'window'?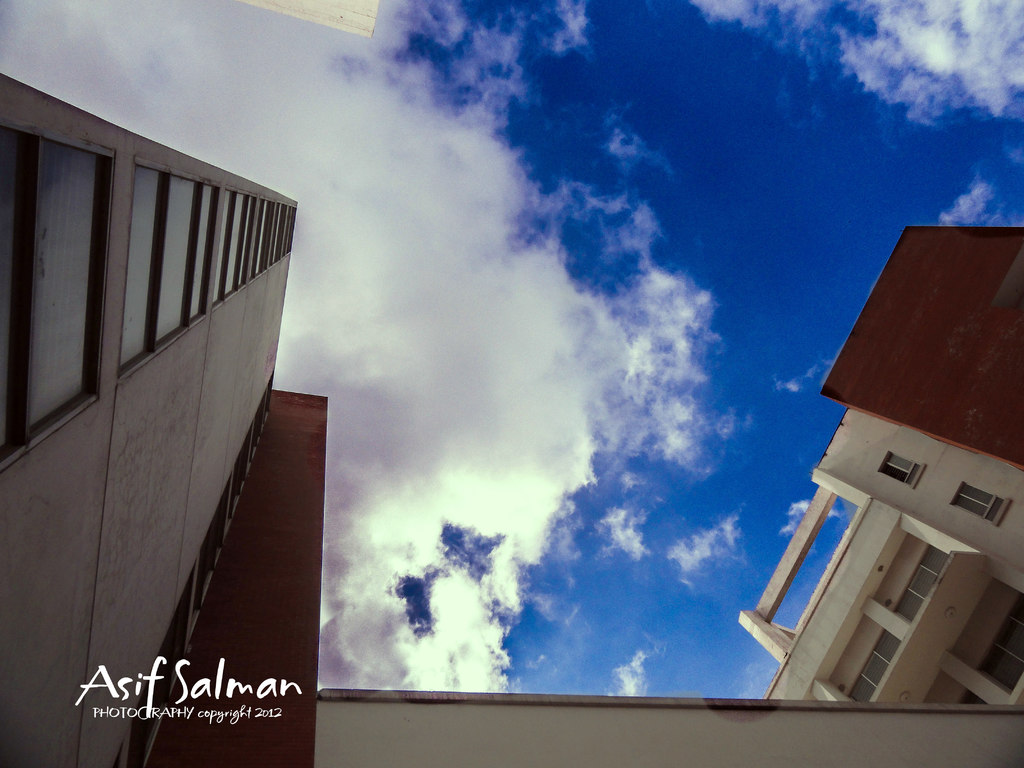
x1=879, y1=446, x2=927, y2=486
